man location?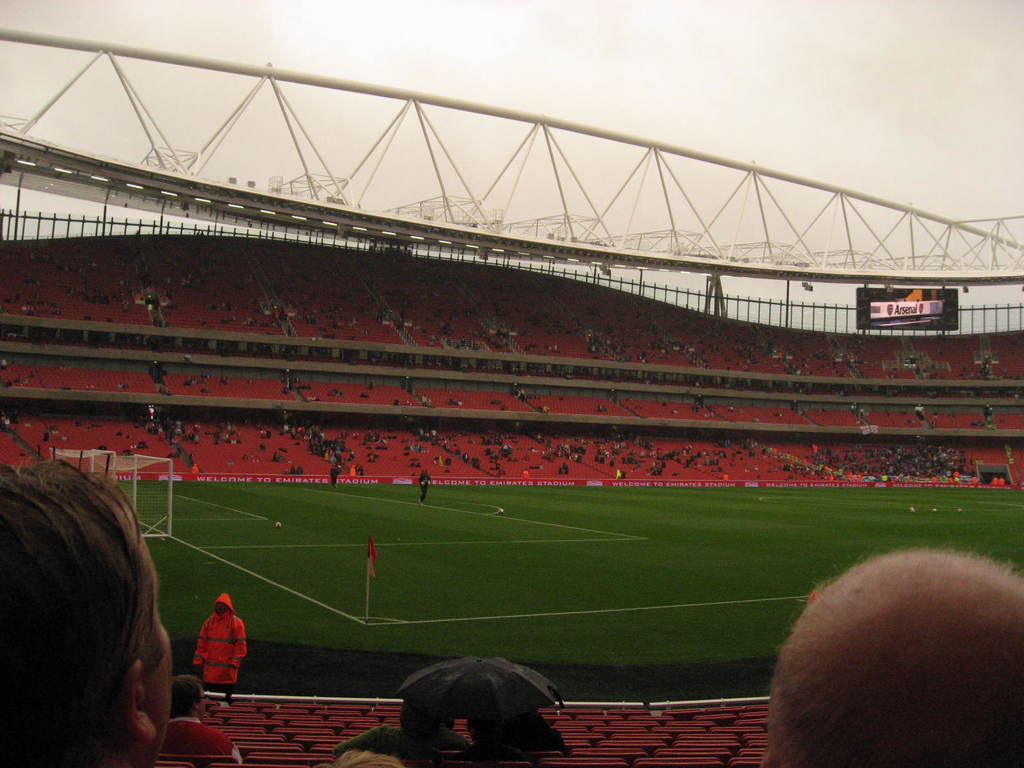
select_region(161, 672, 242, 767)
